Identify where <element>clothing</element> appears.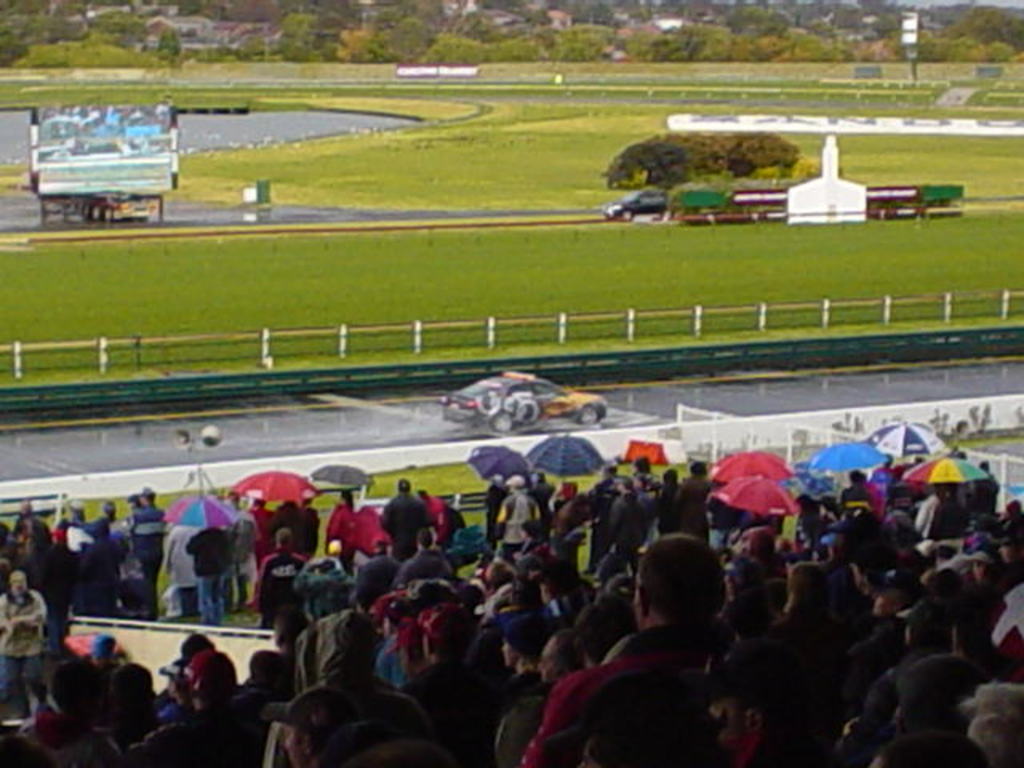
Appears at bbox=(614, 491, 643, 571).
